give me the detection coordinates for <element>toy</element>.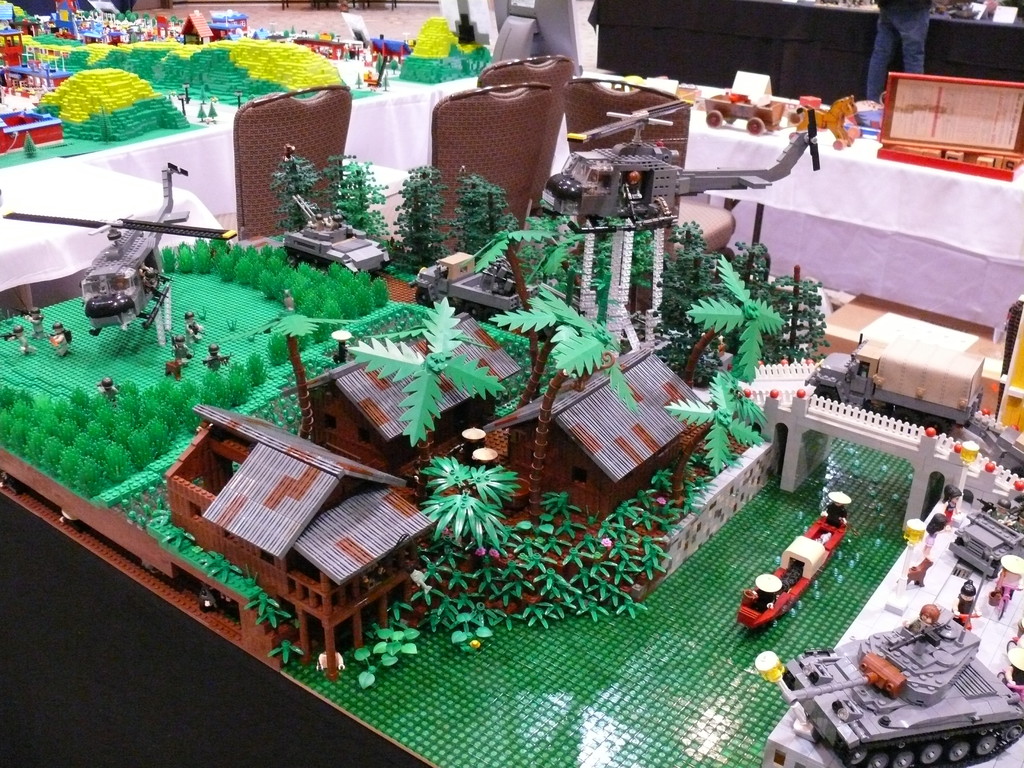
(805, 338, 985, 433).
